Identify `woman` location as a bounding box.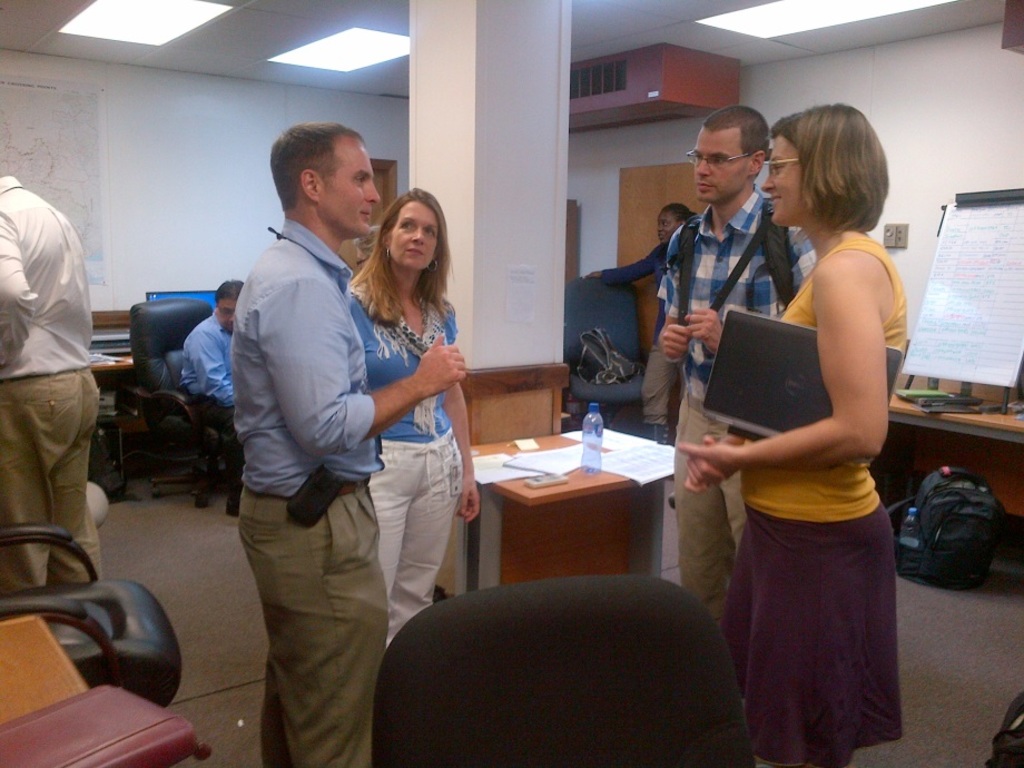
region(345, 183, 481, 647).
